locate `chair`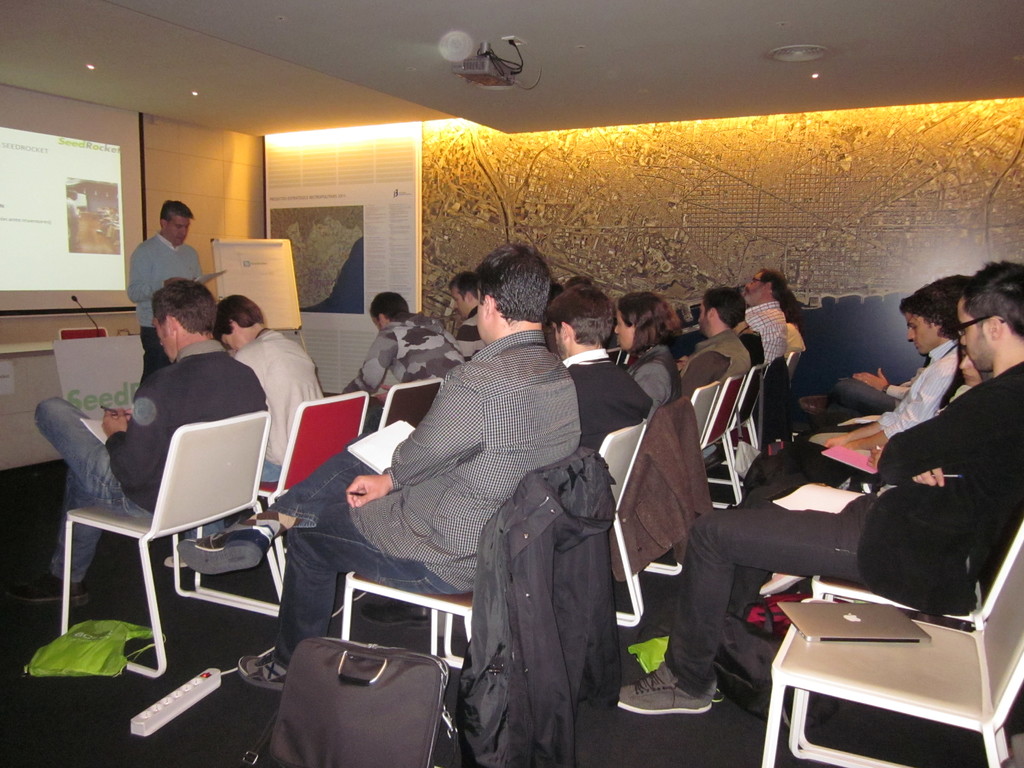
BBox(340, 575, 479, 671)
